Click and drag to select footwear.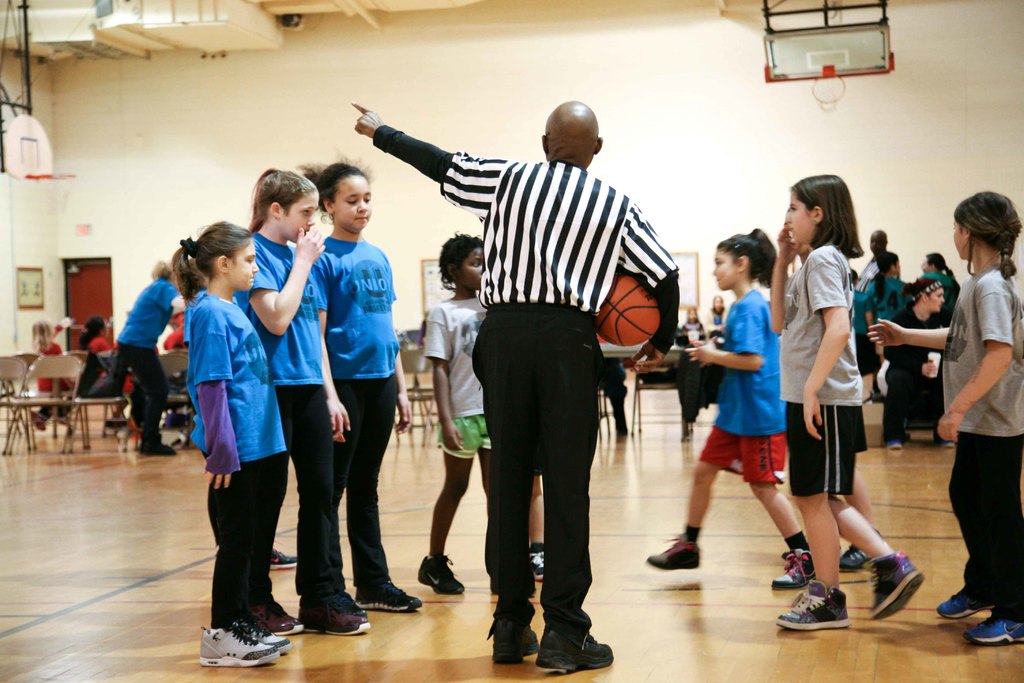
Selection: 255/600/304/635.
